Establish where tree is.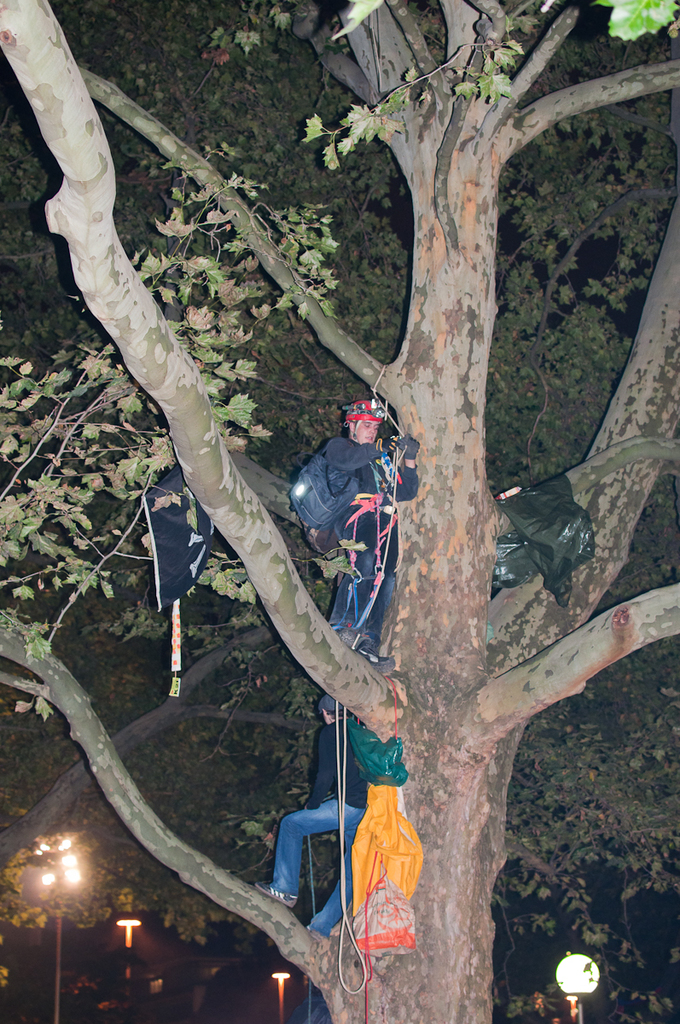
Established at x1=4, y1=0, x2=679, y2=968.
